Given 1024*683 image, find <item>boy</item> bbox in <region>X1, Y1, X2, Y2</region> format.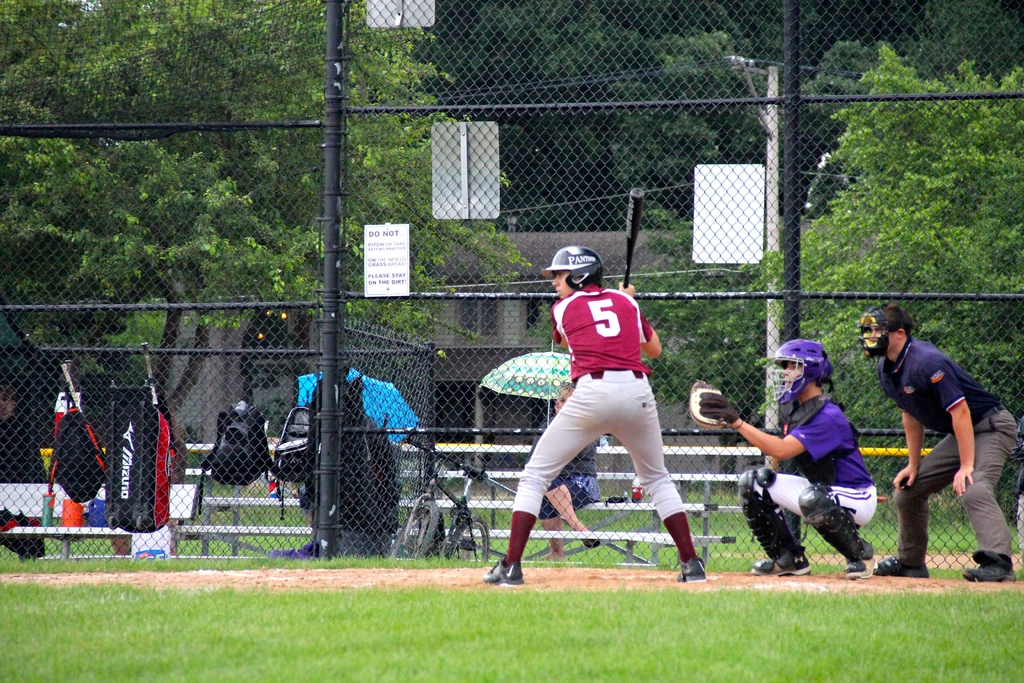
<region>483, 248, 705, 584</region>.
